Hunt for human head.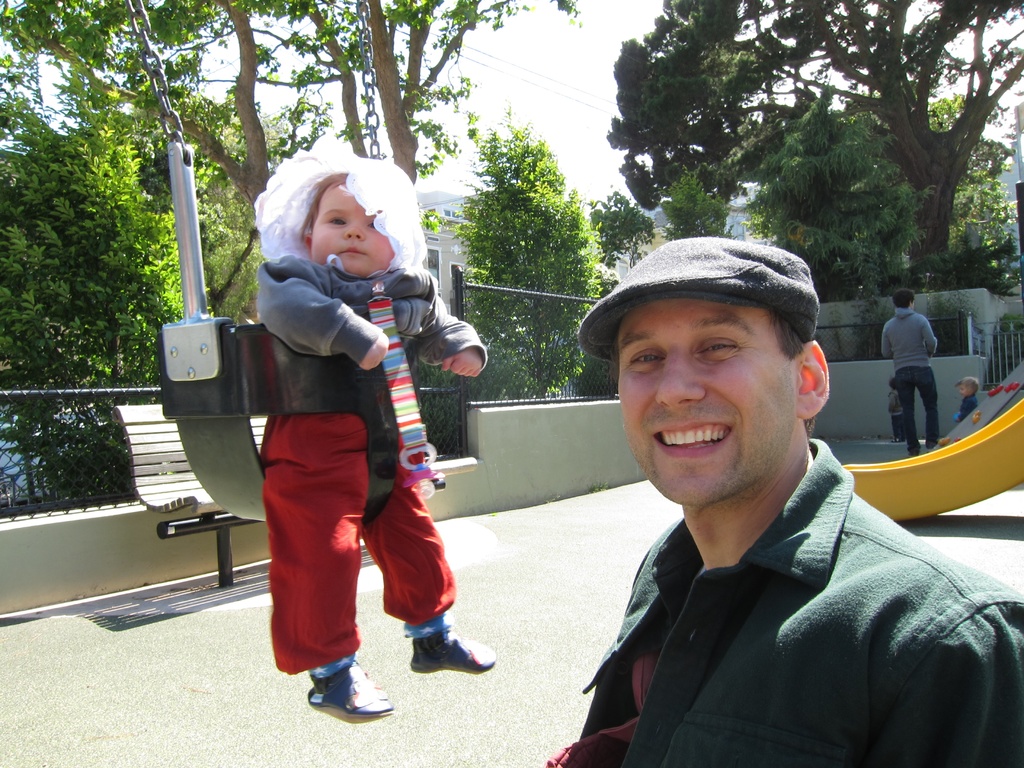
Hunted down at 305, 164, 422, 278.
